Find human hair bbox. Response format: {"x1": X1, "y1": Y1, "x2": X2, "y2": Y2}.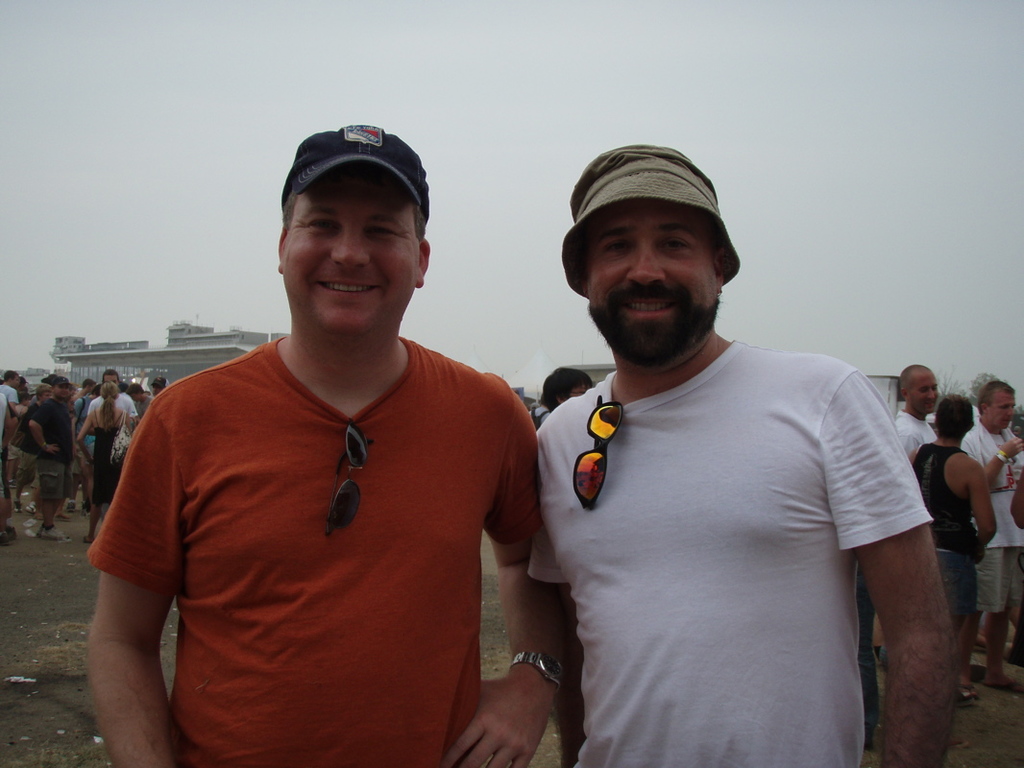
{"x1": 982, "y1": 378, "x2": 1017, "y2": 414}.
